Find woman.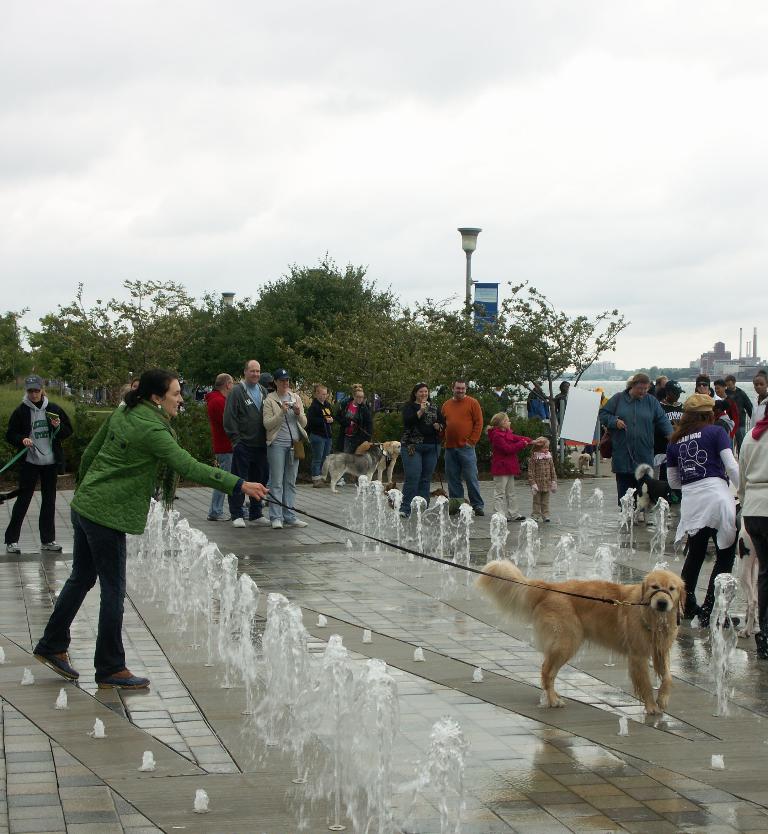
397 380 446 518.
